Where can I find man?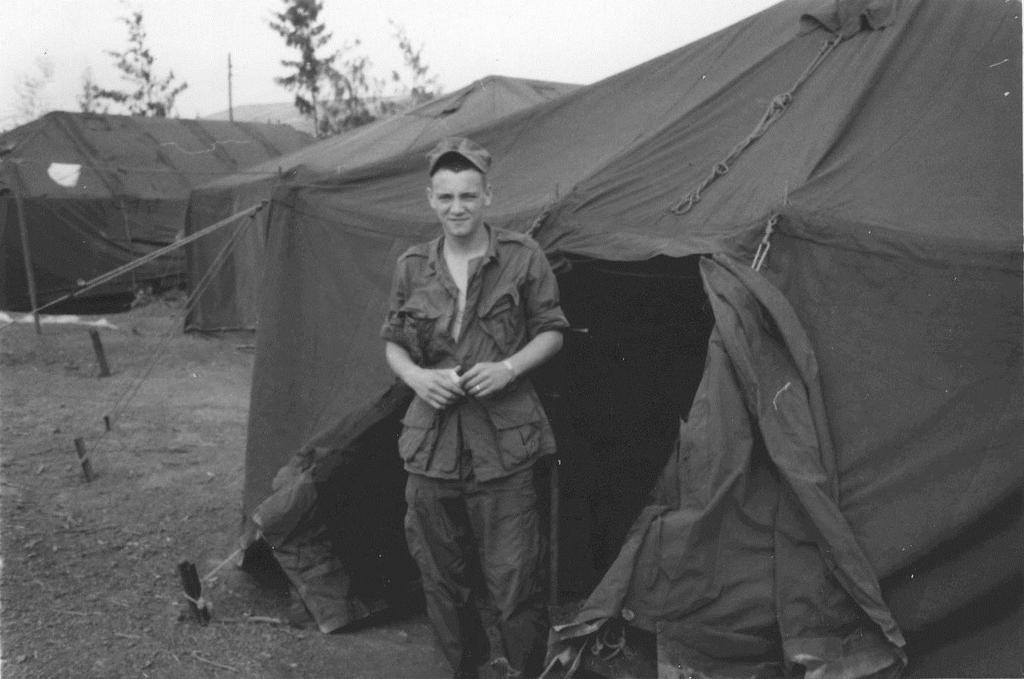
You can find it at (left=379, top=144, right=572, bottom=678).
